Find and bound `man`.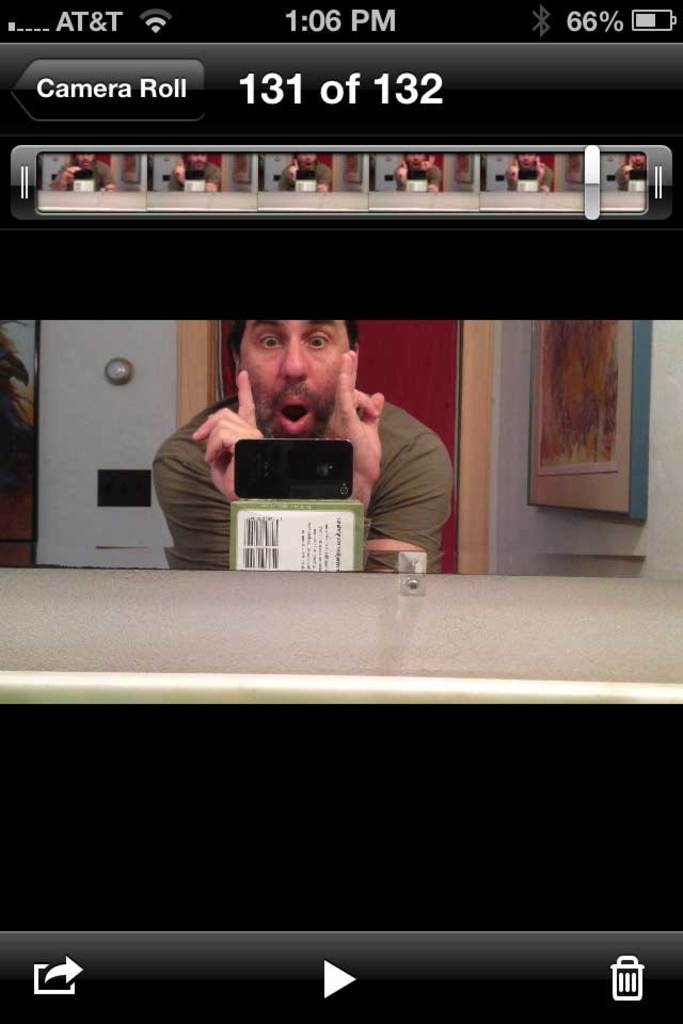
Bound: (x1=505, y1=153, x2=556, y2=191).
